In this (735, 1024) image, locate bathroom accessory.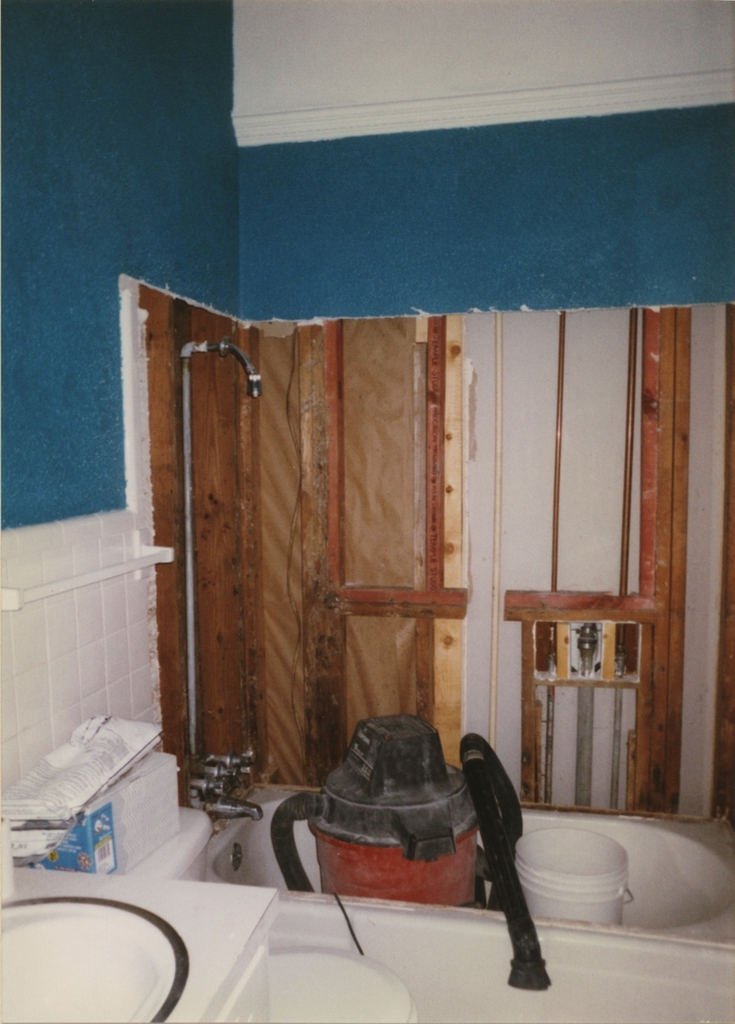
Bounding box: [214,844,245,873].
